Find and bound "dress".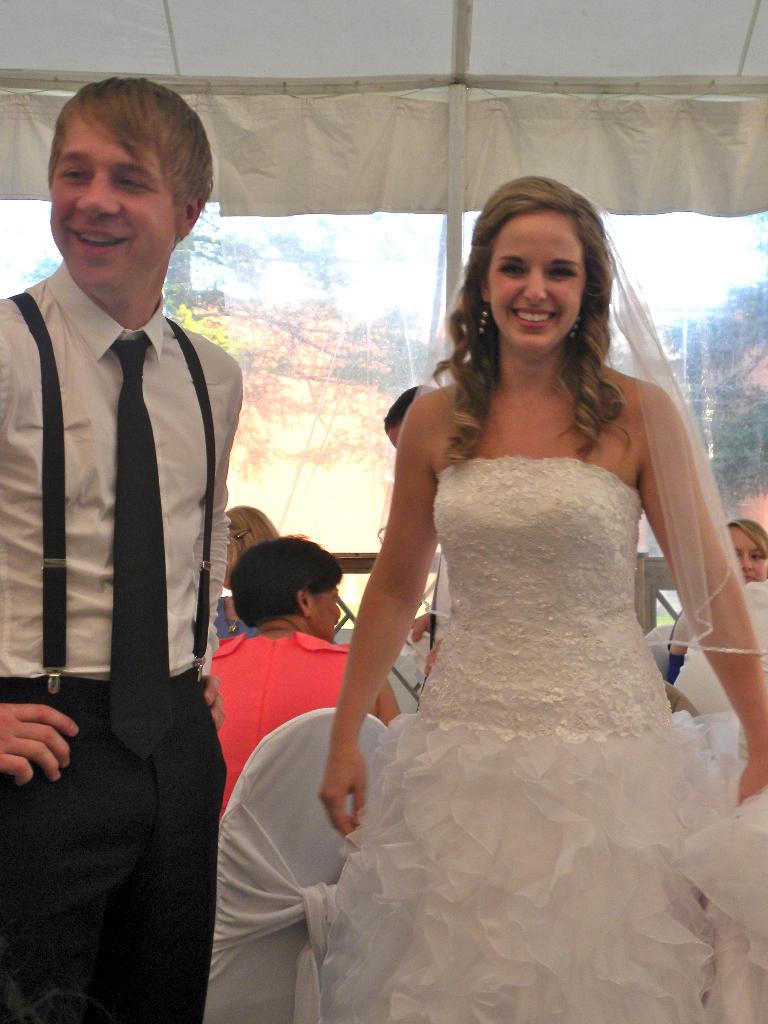
Bound: crop(322, 232, 767, 1022).
